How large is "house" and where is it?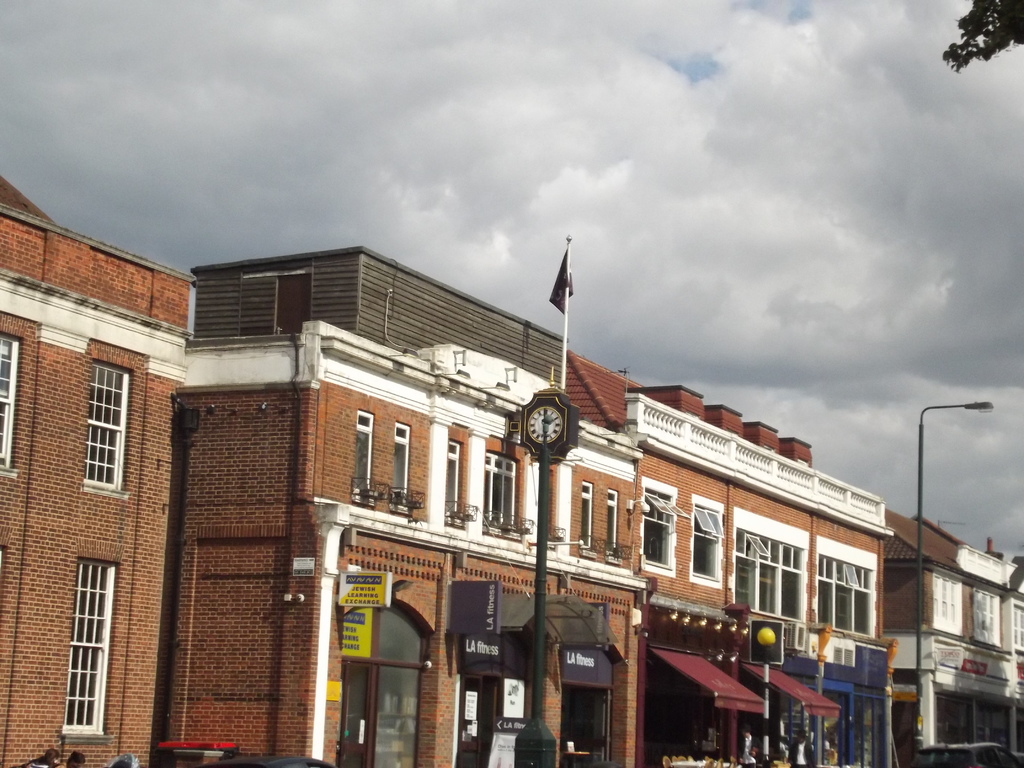
Bounding box: l=8, t=175, r=215, b=767.
